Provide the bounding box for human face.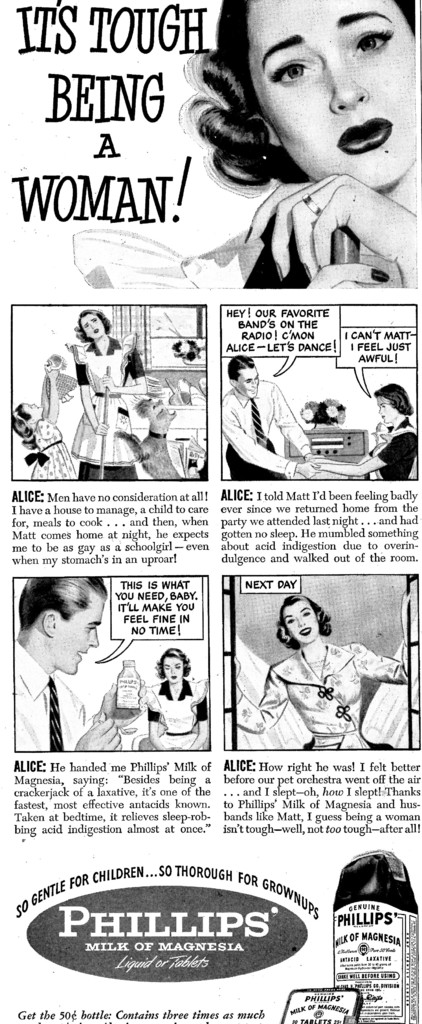
detection(166, 653, 184, 685).
